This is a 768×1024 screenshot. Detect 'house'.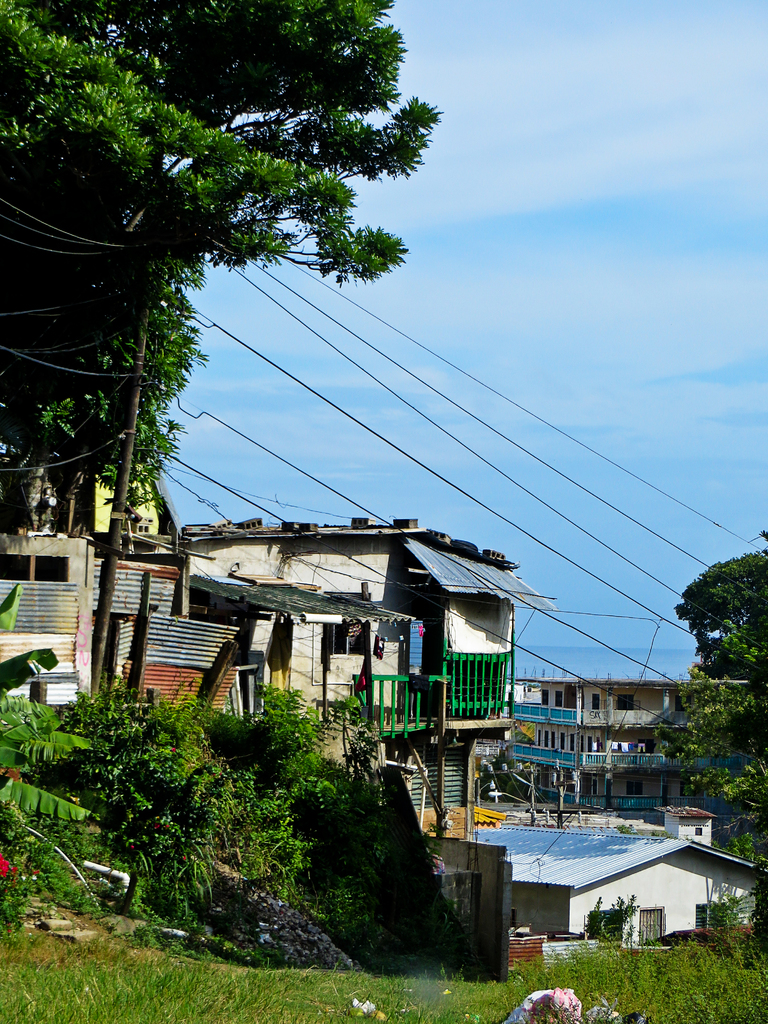
l=184, t=512, r=561, b=774.
